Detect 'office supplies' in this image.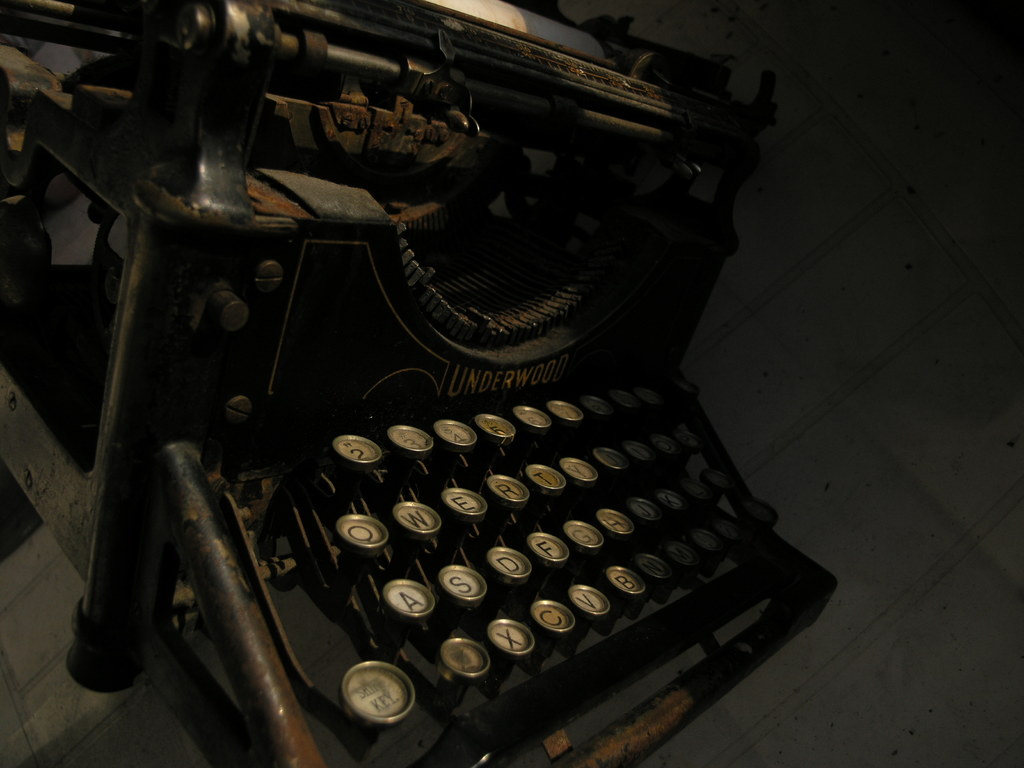
Detection: (0, 0, 841, 767).
